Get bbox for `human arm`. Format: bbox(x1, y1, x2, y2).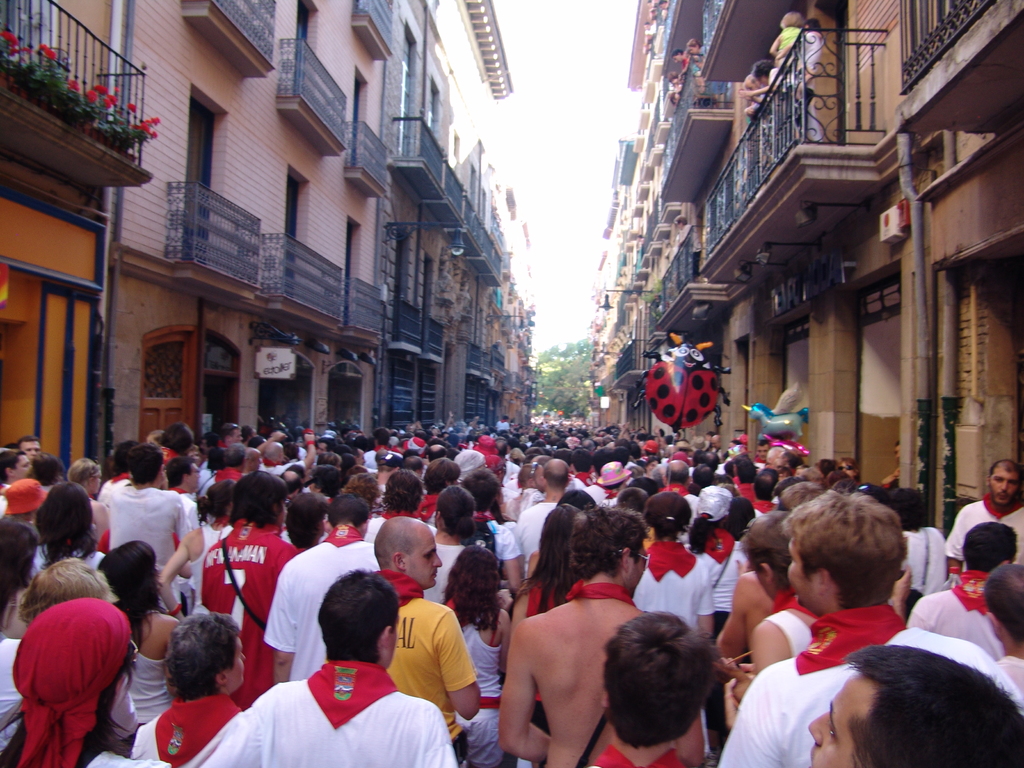
bbox(86, 499, 106, 535).
